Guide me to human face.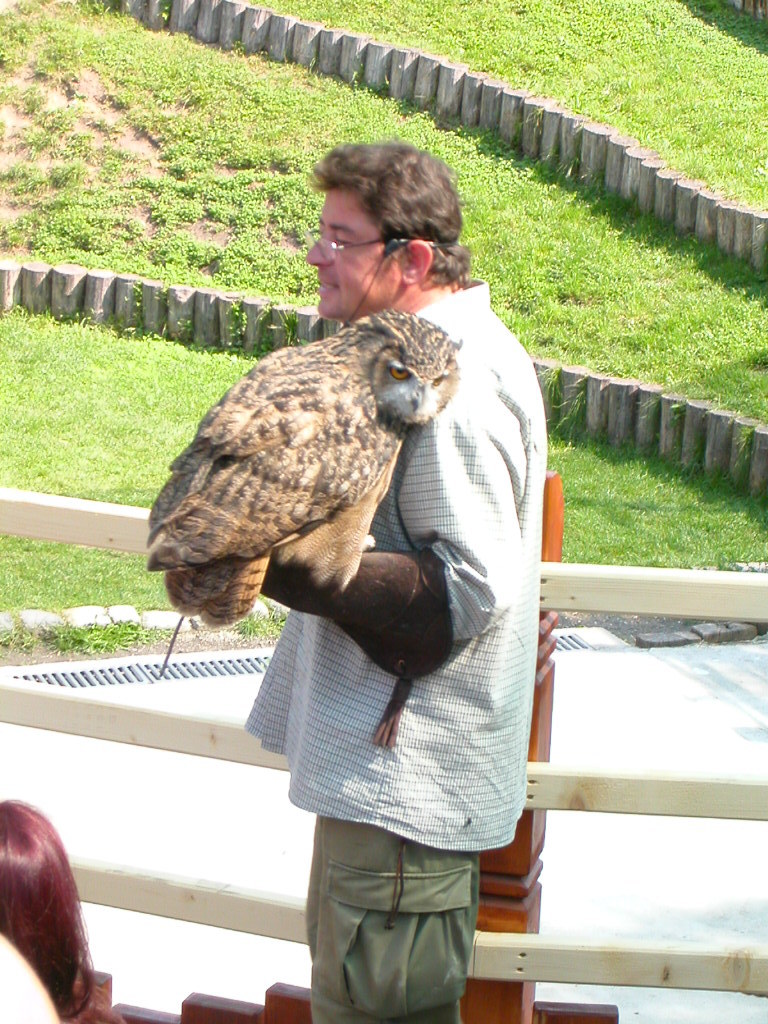
Guidance: [302,187,408,325].
